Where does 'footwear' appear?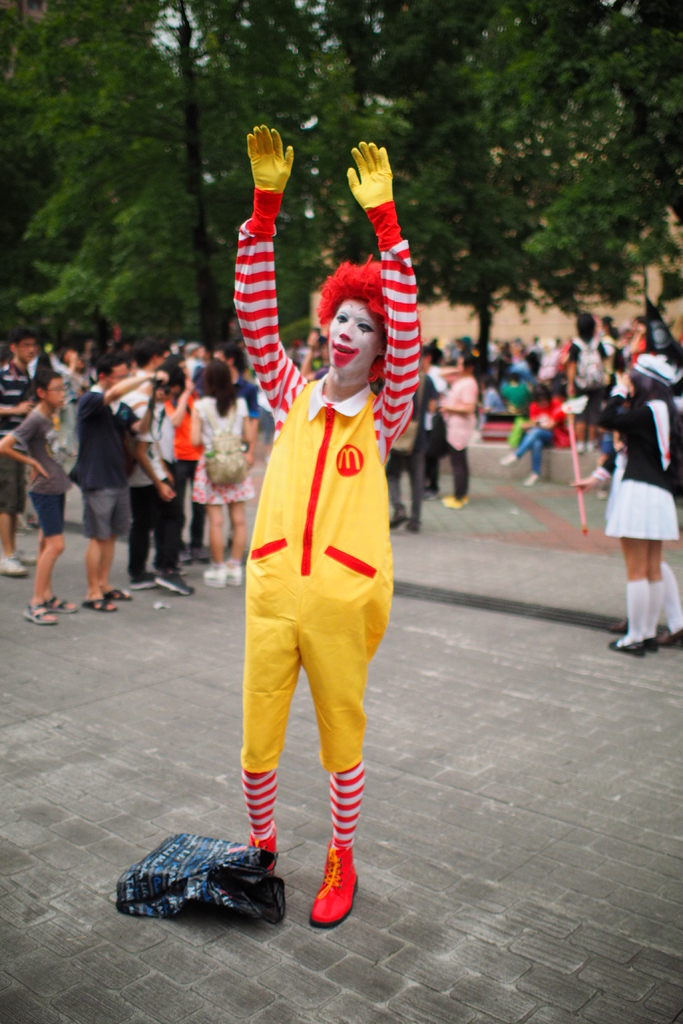
Appears at 17,547,37,561.
